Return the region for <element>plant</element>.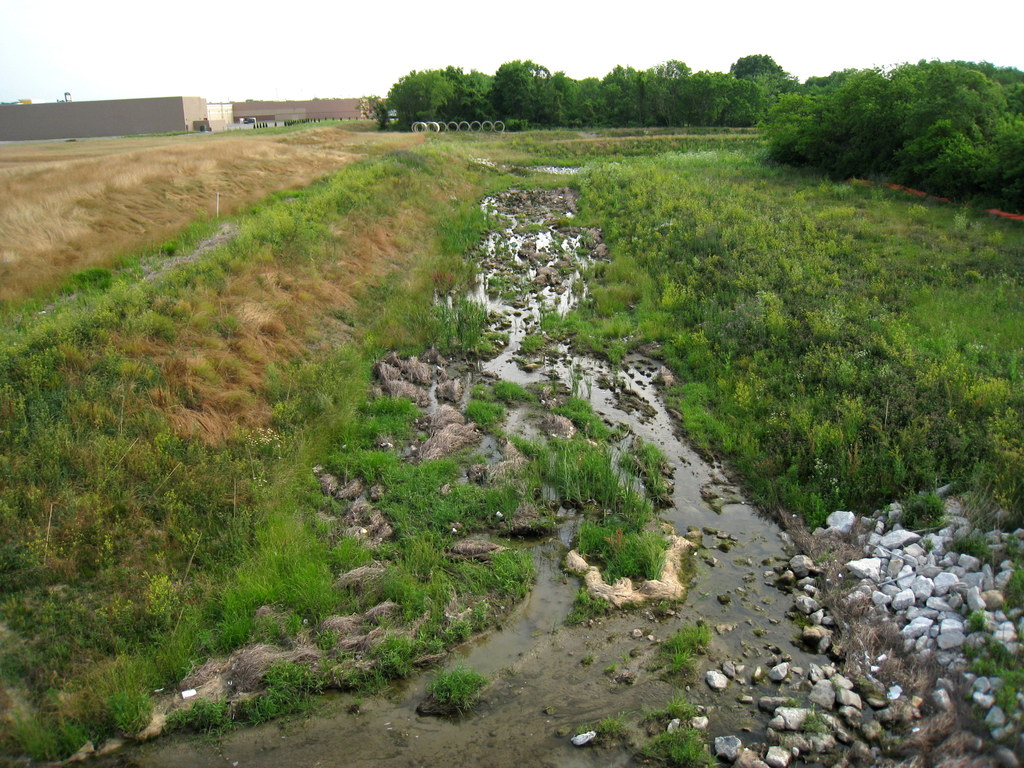
(182, 527, 204, 556).
